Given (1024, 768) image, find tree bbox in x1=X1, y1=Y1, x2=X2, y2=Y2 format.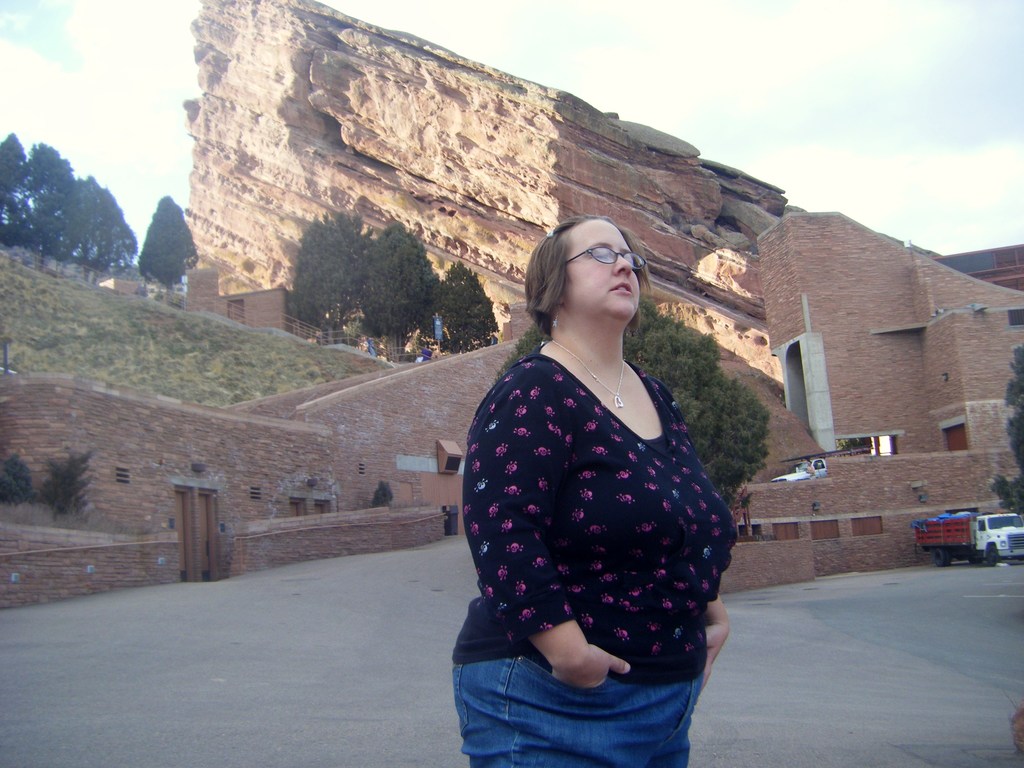
x1=132, y1=195, x2=207, y2=296.
